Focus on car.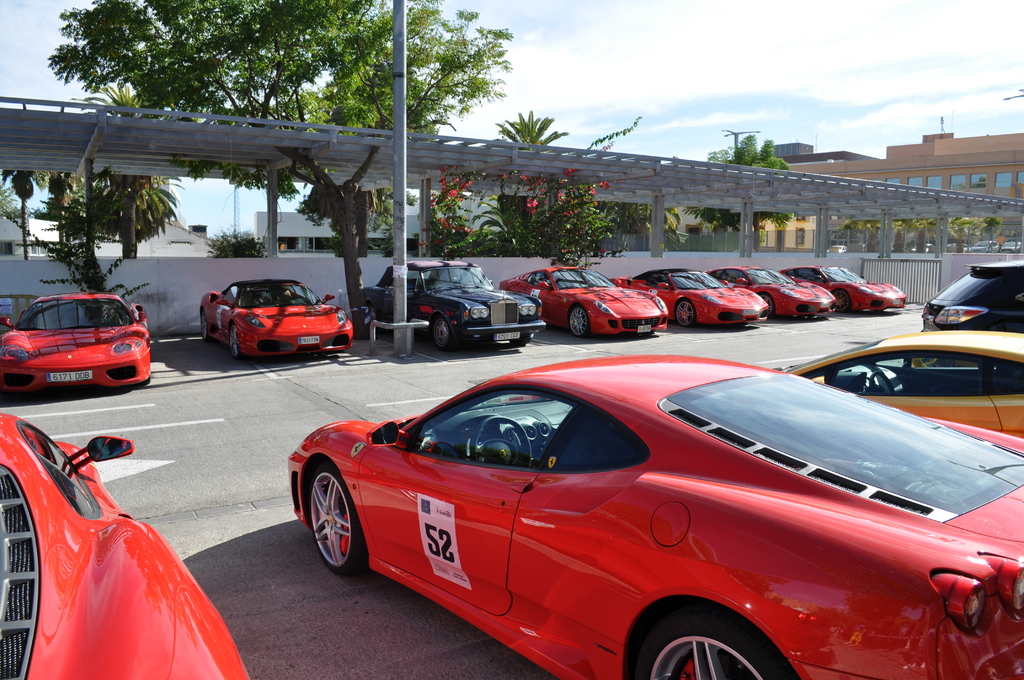
Focused at (0,410,254,679).
